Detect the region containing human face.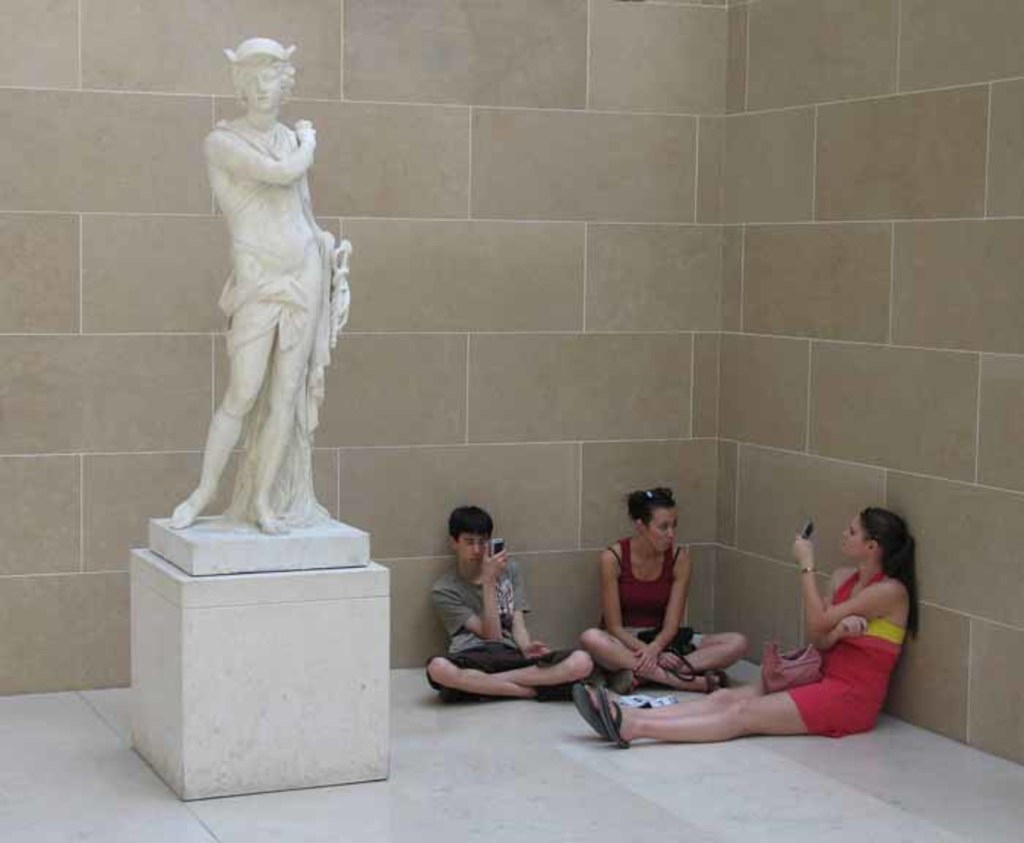
843/515/866/565.
